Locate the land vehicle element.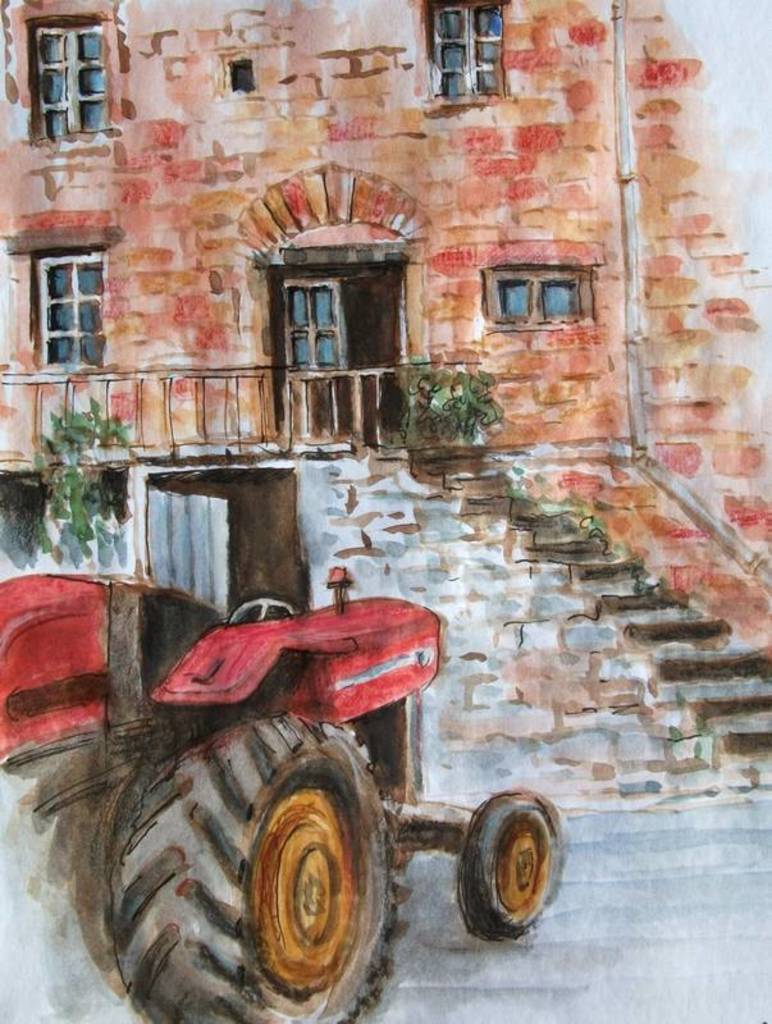
Element bbox: {"left": 59, "top": 553, "right": 554, "bottom": 916}.
